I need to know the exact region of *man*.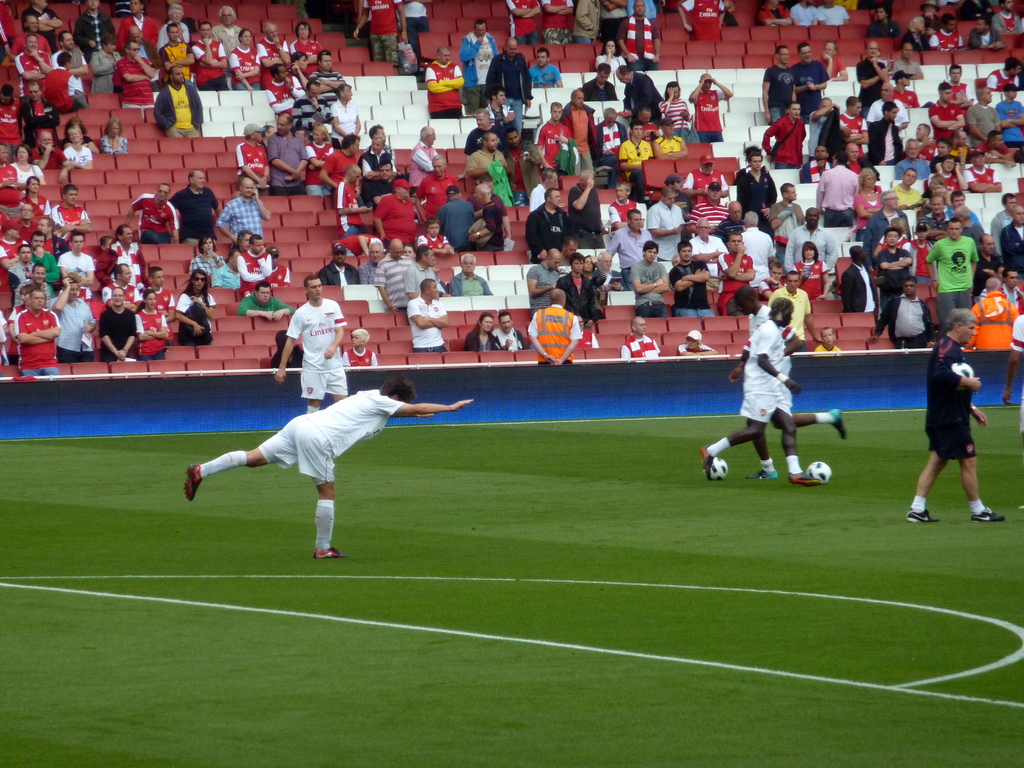
Region: 376 234 412 307.
